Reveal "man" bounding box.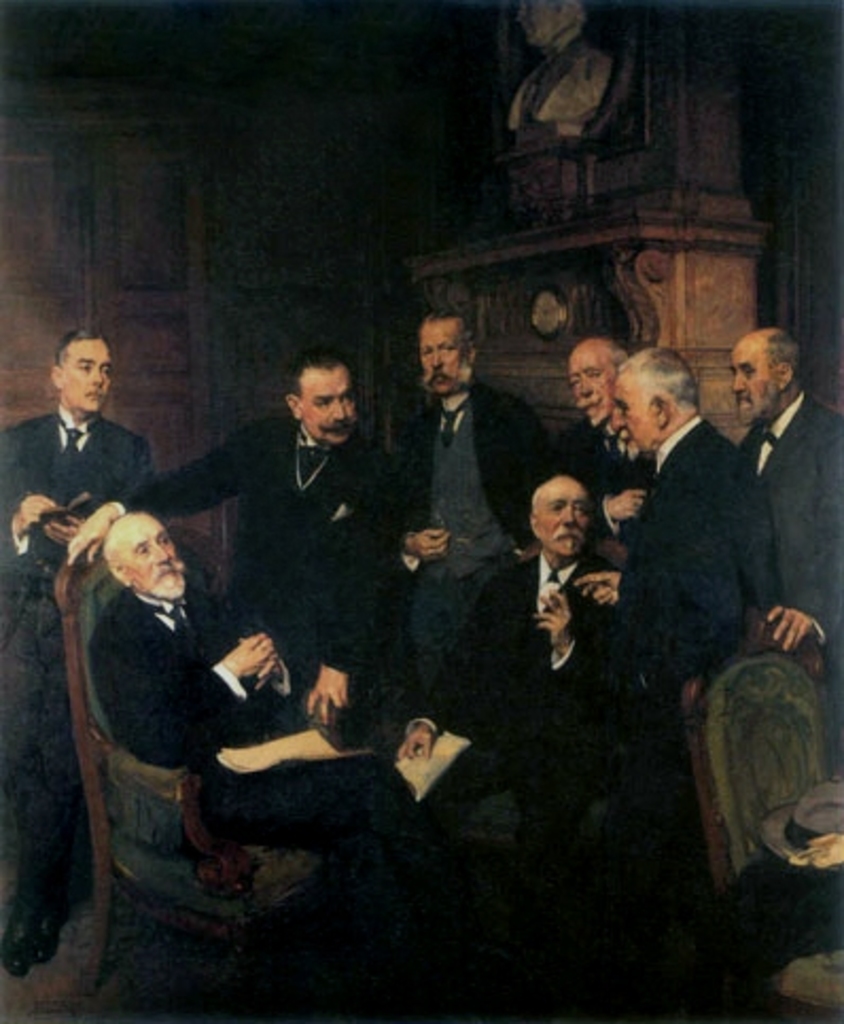
Revealed: bbox=[532, 331, 672, 526].
